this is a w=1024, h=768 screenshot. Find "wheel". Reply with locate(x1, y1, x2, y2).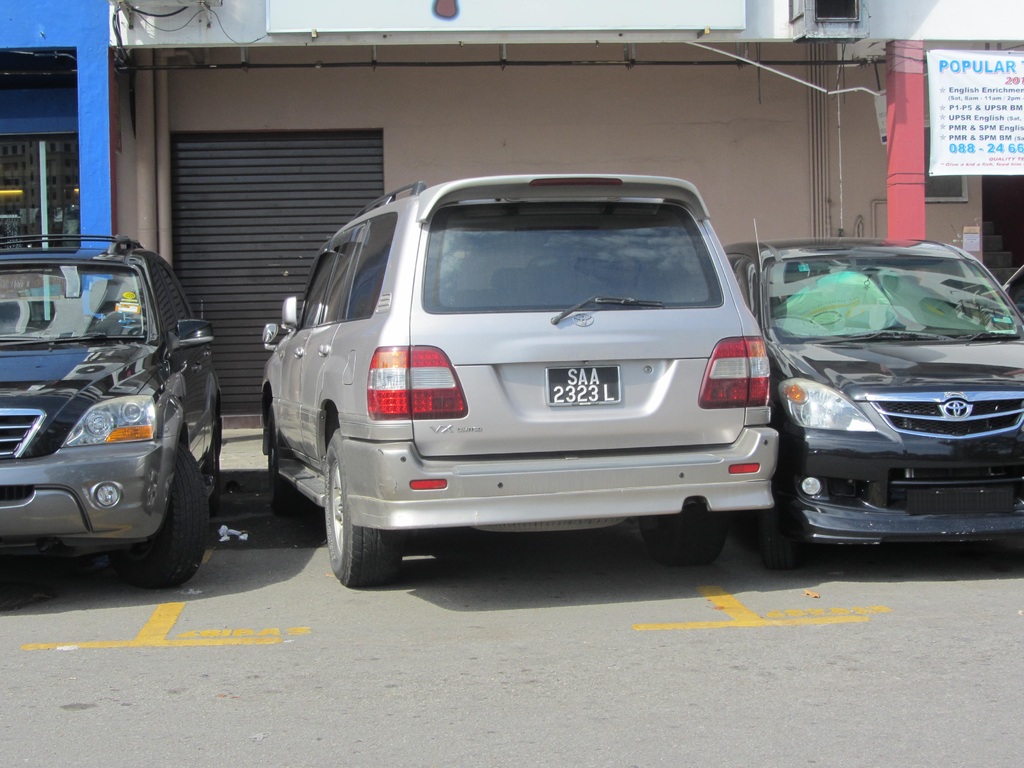
locate(751, 479, 794, 574).
